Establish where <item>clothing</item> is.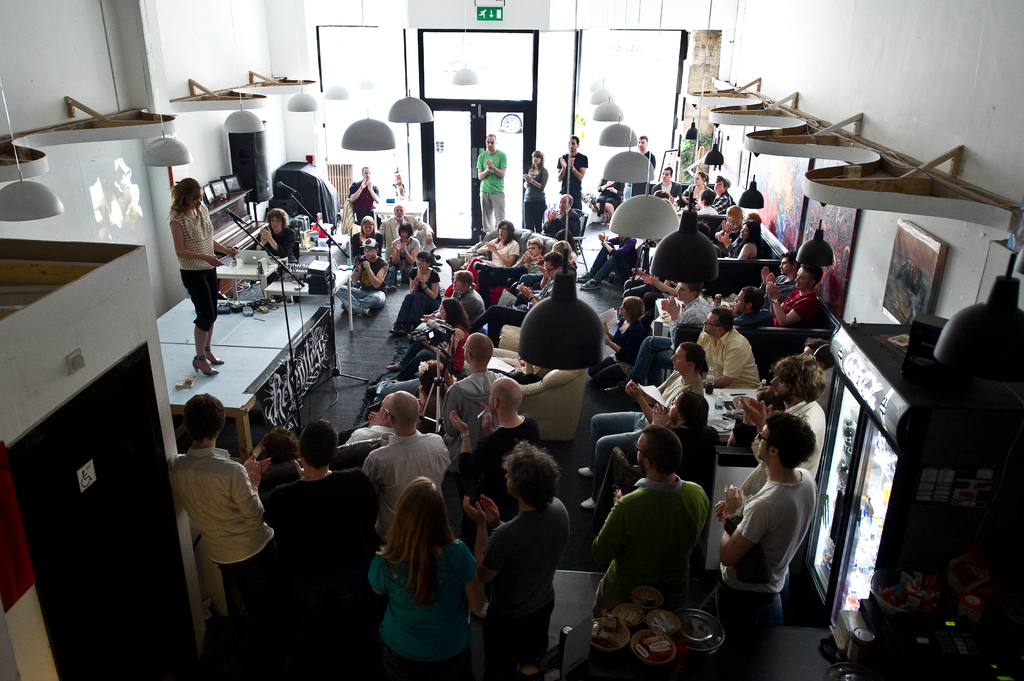
Established at region(167, 445, 296, 680).
